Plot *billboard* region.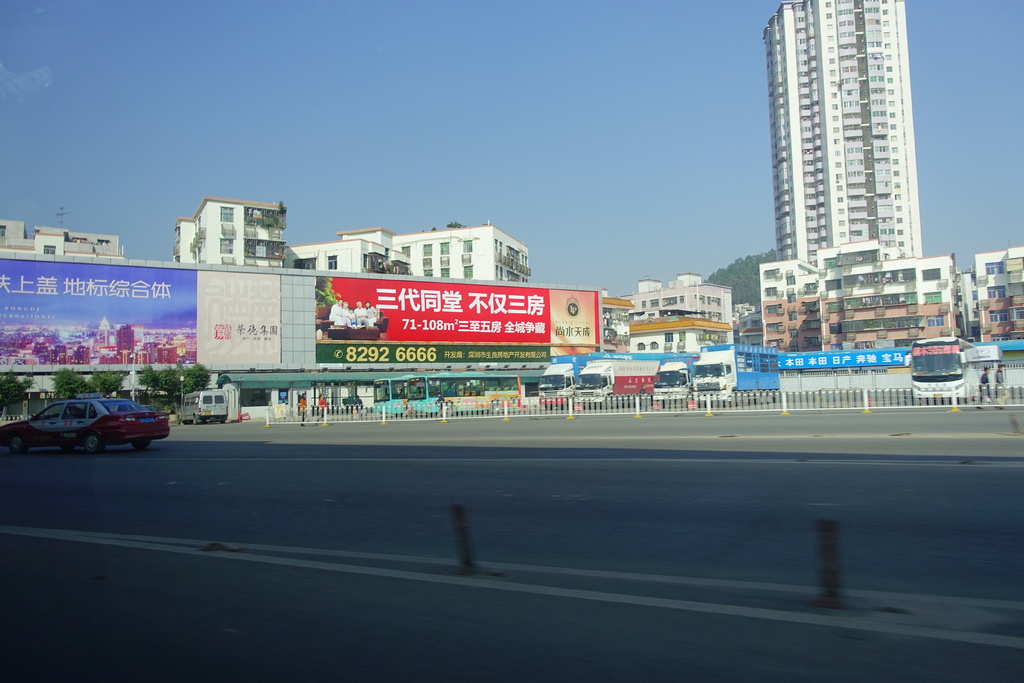
Plotted at region(314, 288, 557, 366).
